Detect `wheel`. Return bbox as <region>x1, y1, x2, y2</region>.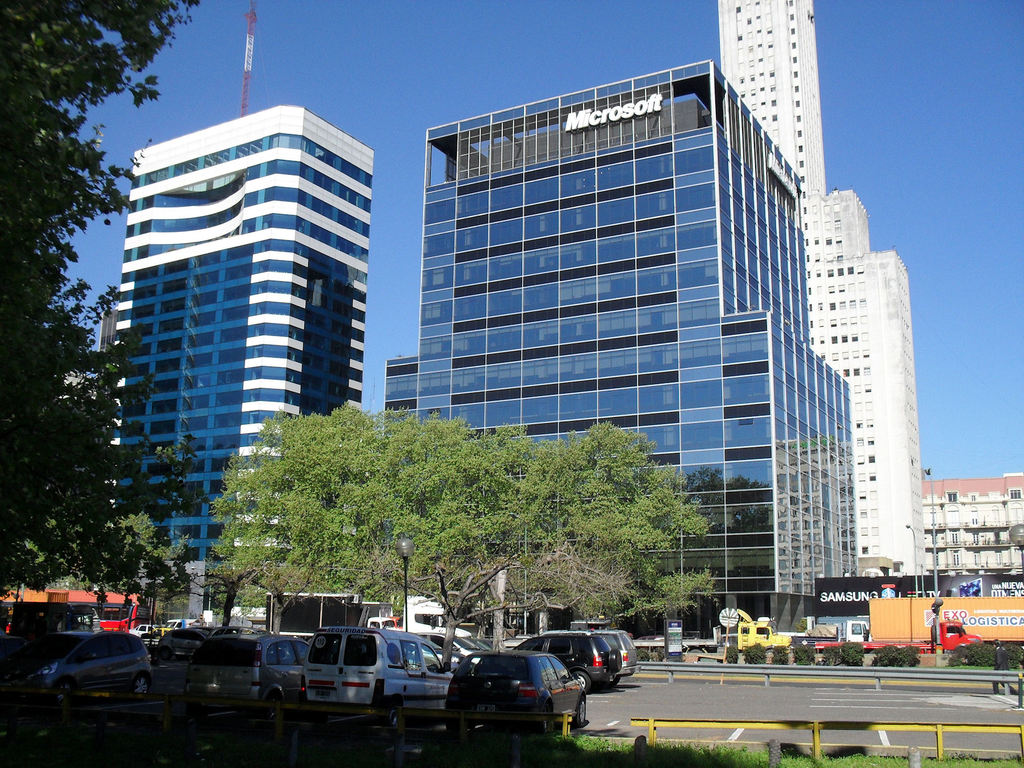
<region>388, 703, 419, 728</region>.
